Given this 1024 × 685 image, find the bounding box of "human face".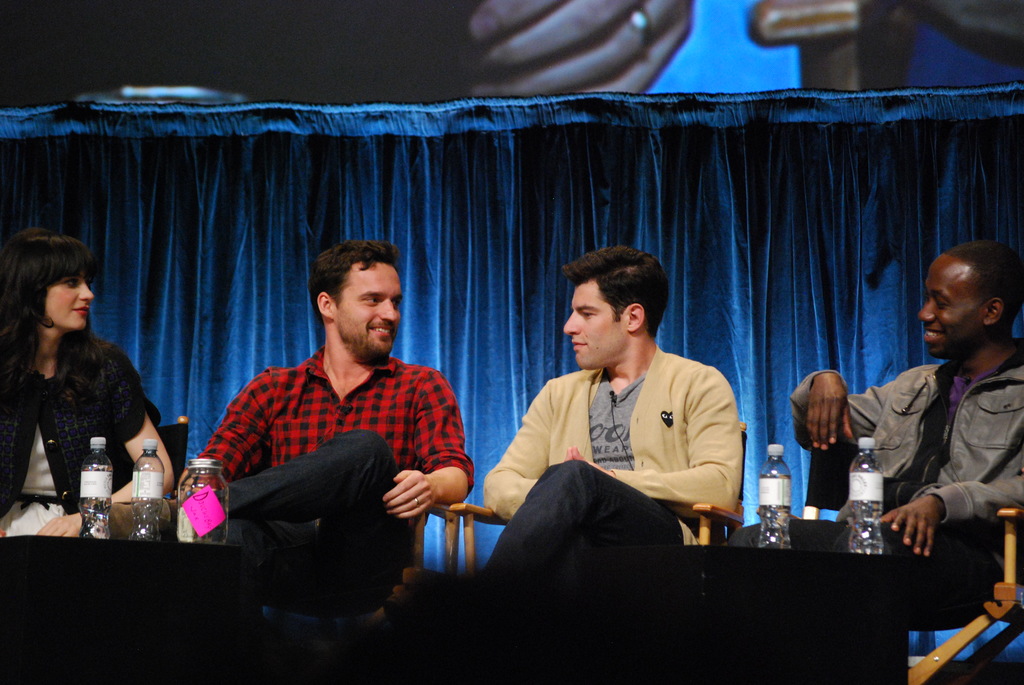
916/253/985/358.
